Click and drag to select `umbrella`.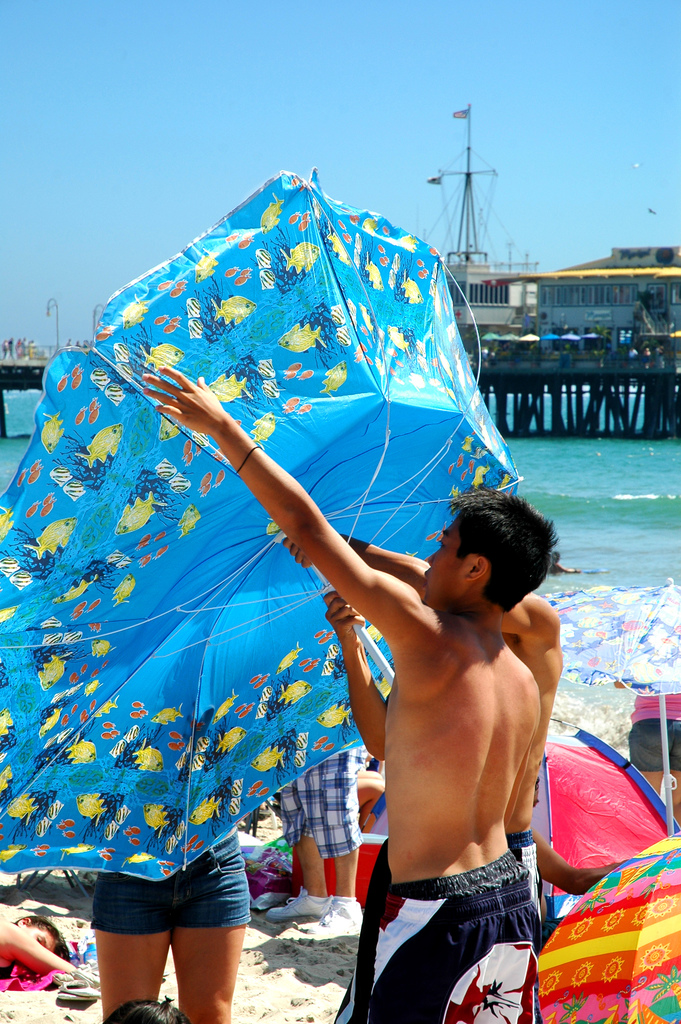
Selection: [538, 575, 680, 834].
